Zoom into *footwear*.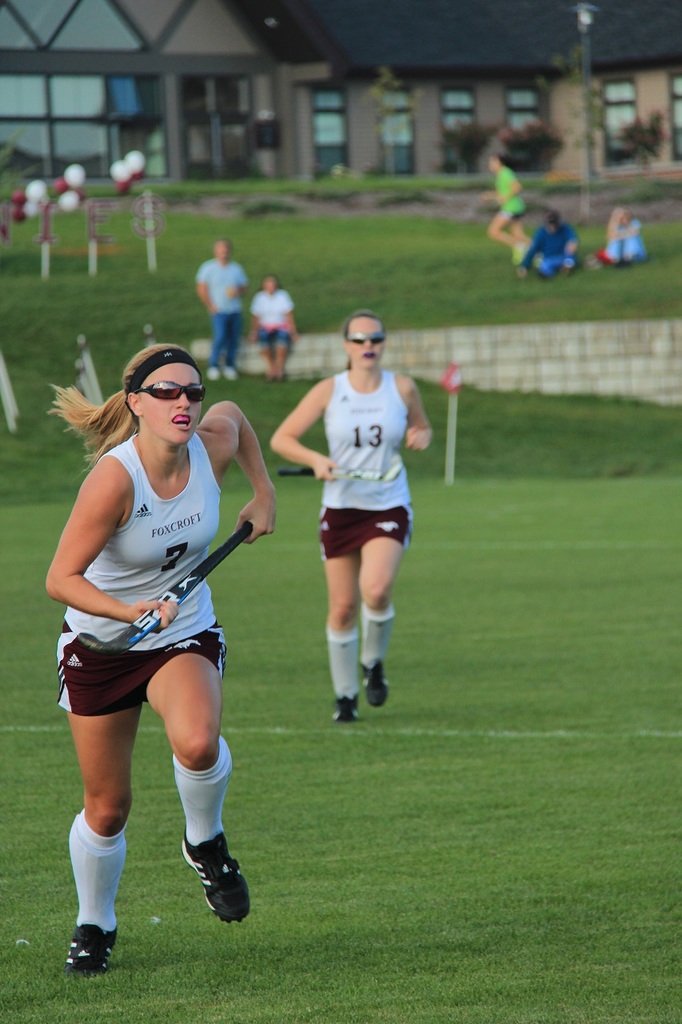
Zoom target: (274,374,283,383).
